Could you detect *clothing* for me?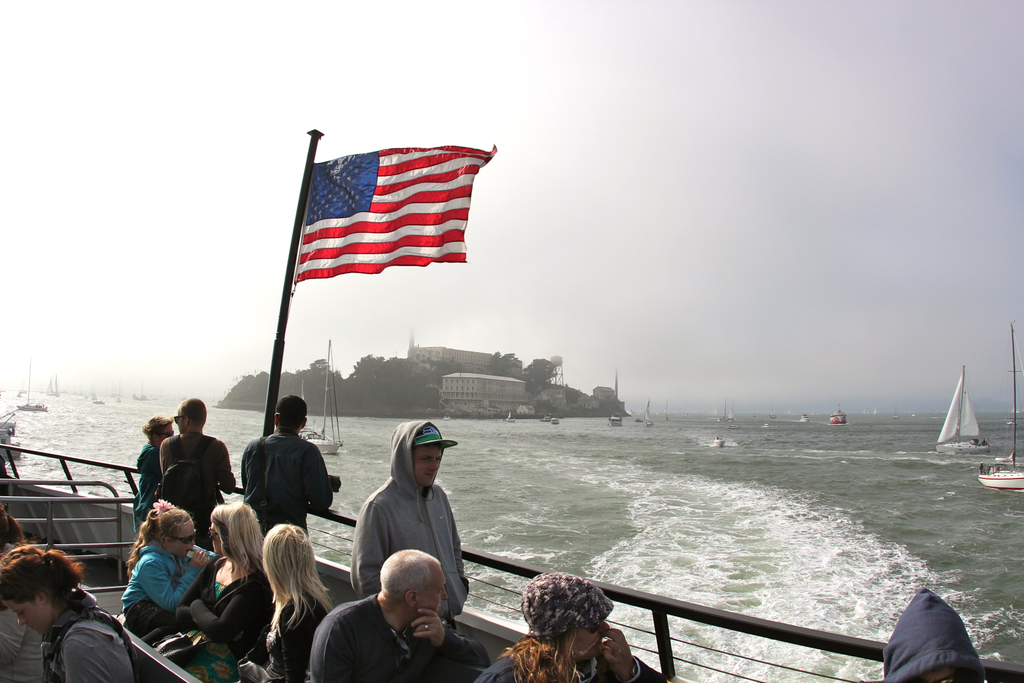
Detection result: box=[119, 549, 203, 624].
